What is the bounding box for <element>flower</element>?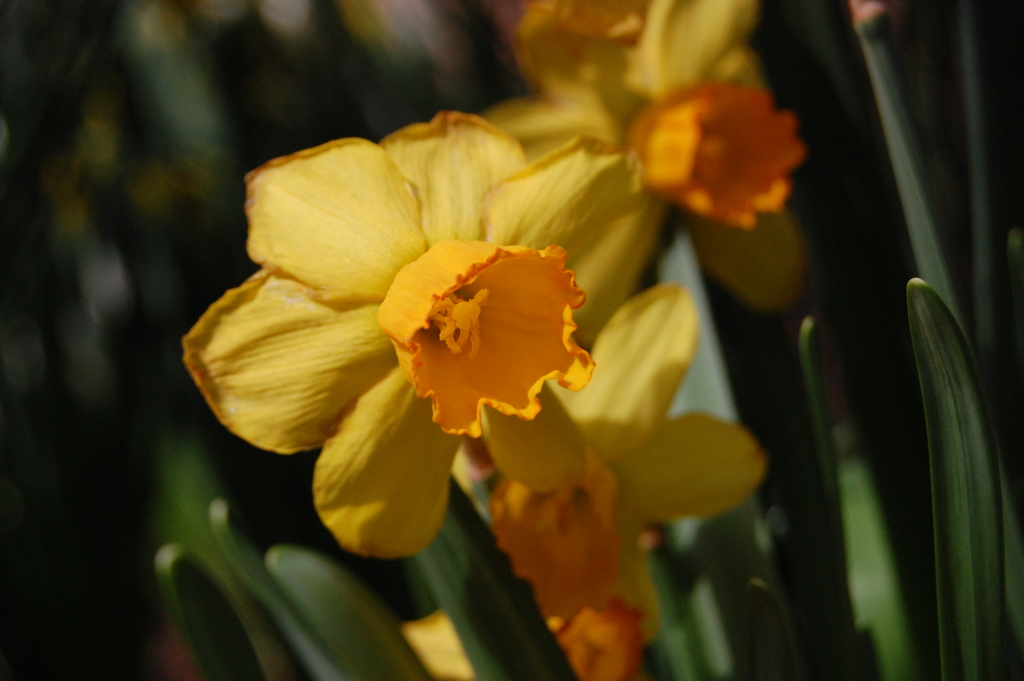
<bbox>477, 0, 804, 336</bbox>.
